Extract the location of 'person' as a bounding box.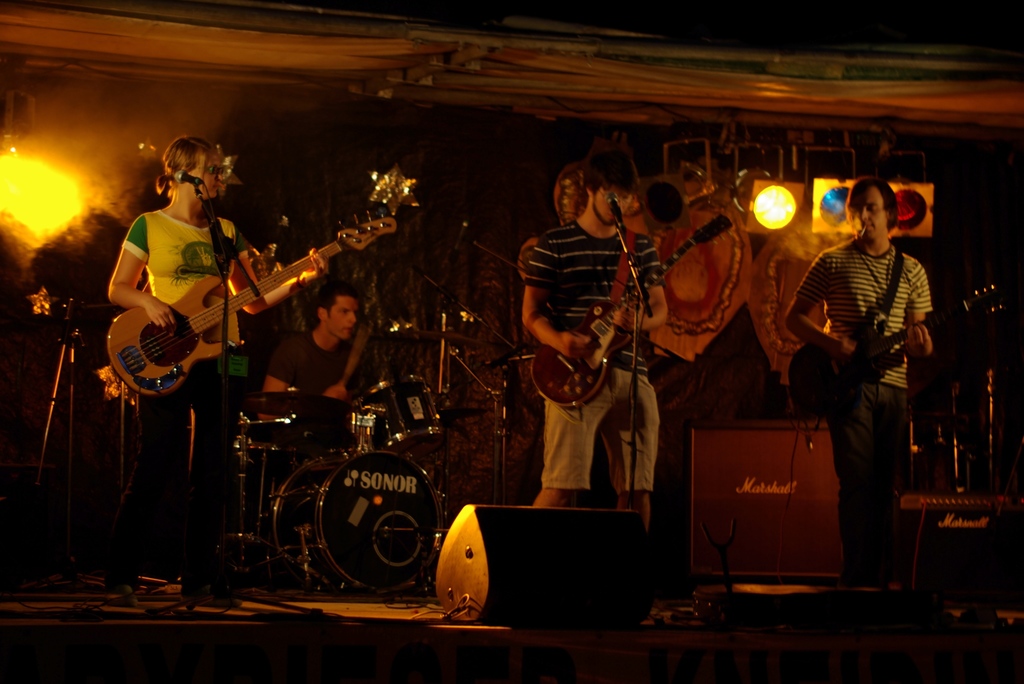
crop(787, 175, 932, 585).
